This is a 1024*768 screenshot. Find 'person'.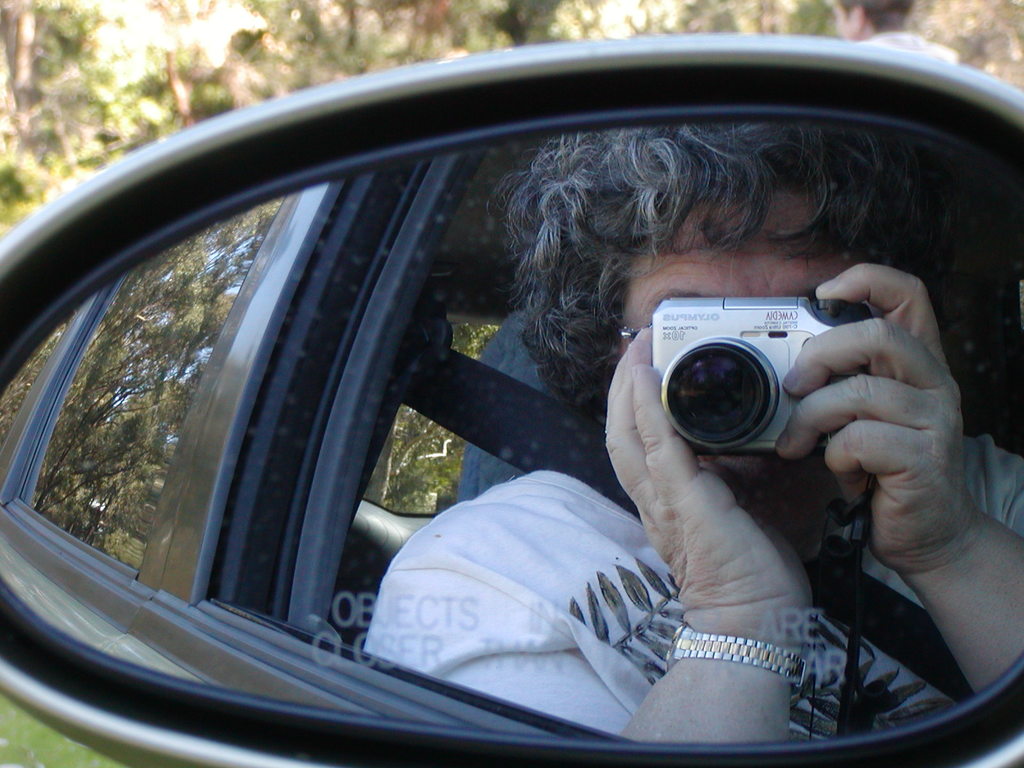
Bounding box: [x1=369, y1=112, x2=1023, y2=747].
